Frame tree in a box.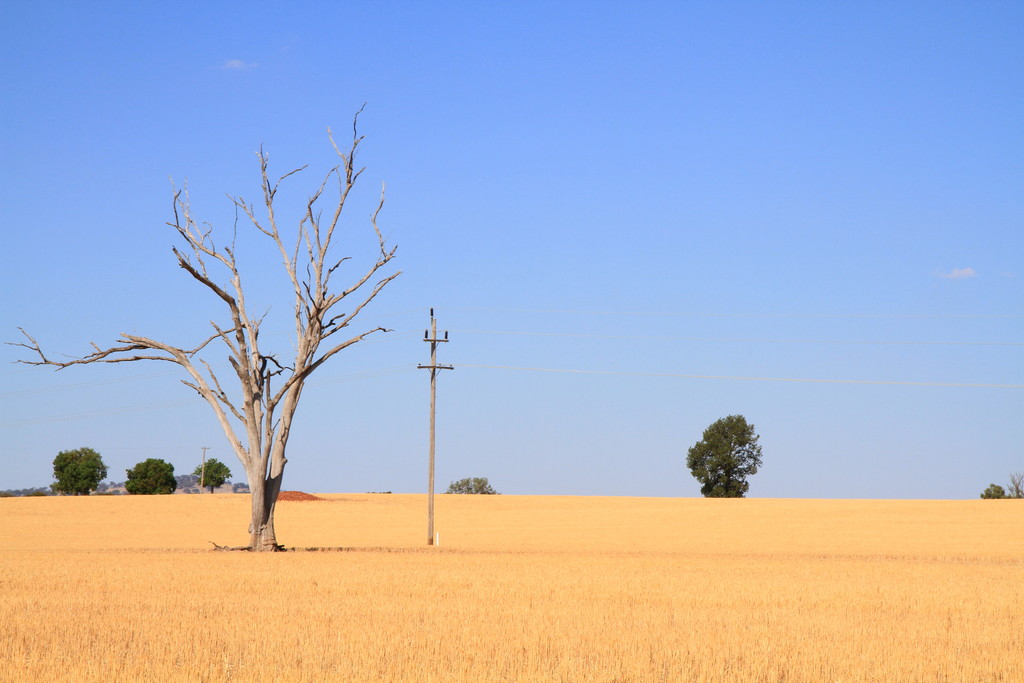
locate(1002, 470, 1023, 498).
